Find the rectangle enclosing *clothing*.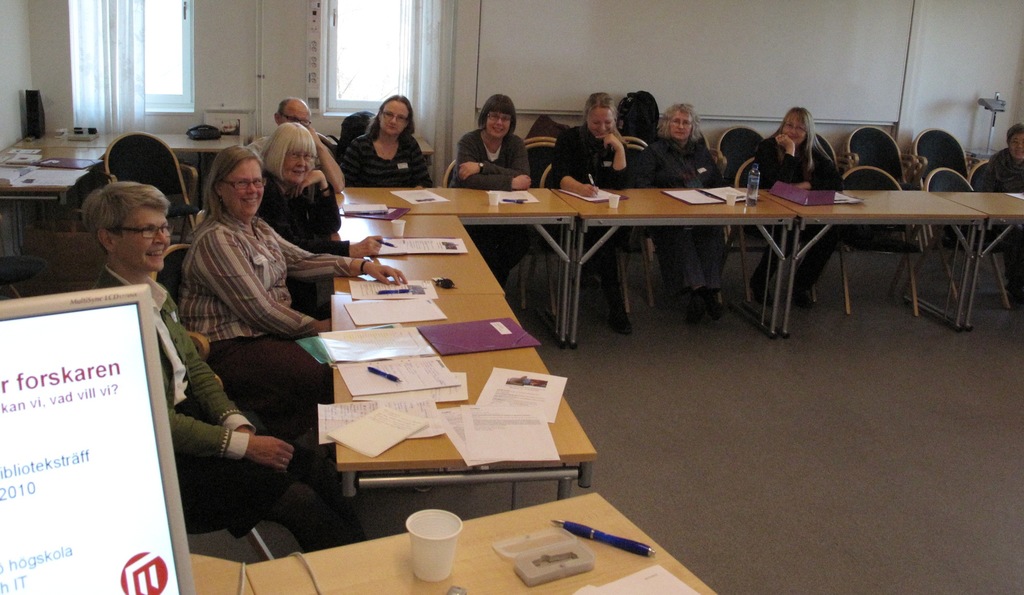
636 132 719 291.
